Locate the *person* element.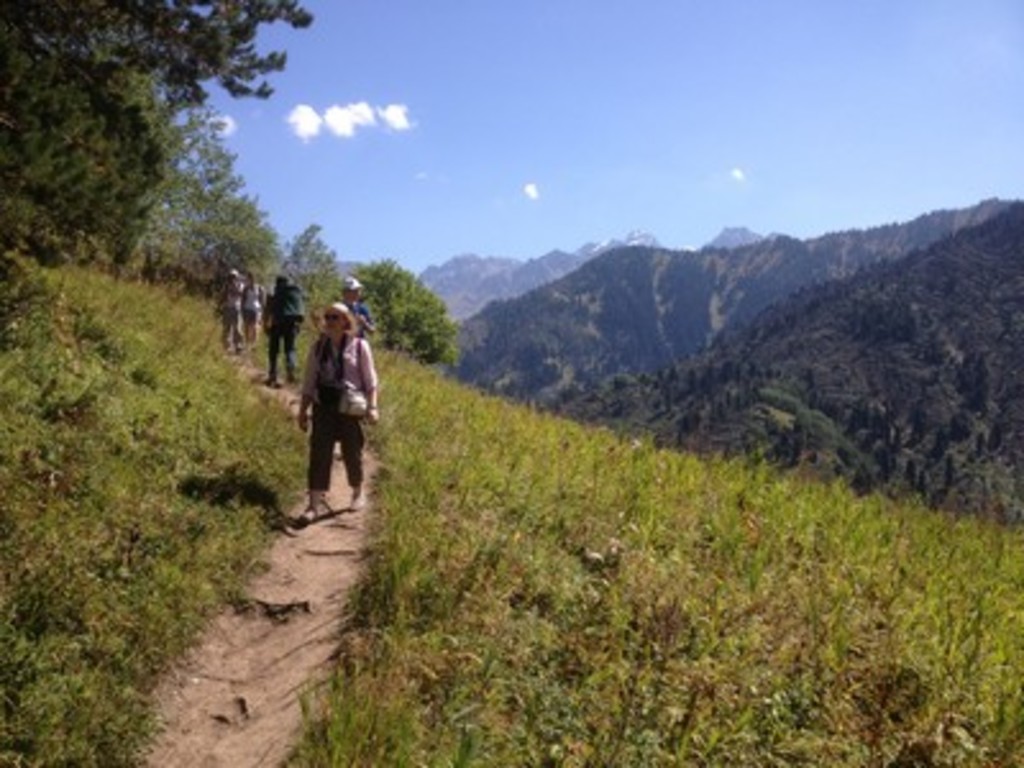
Element bbox: 294,282,374,515.
